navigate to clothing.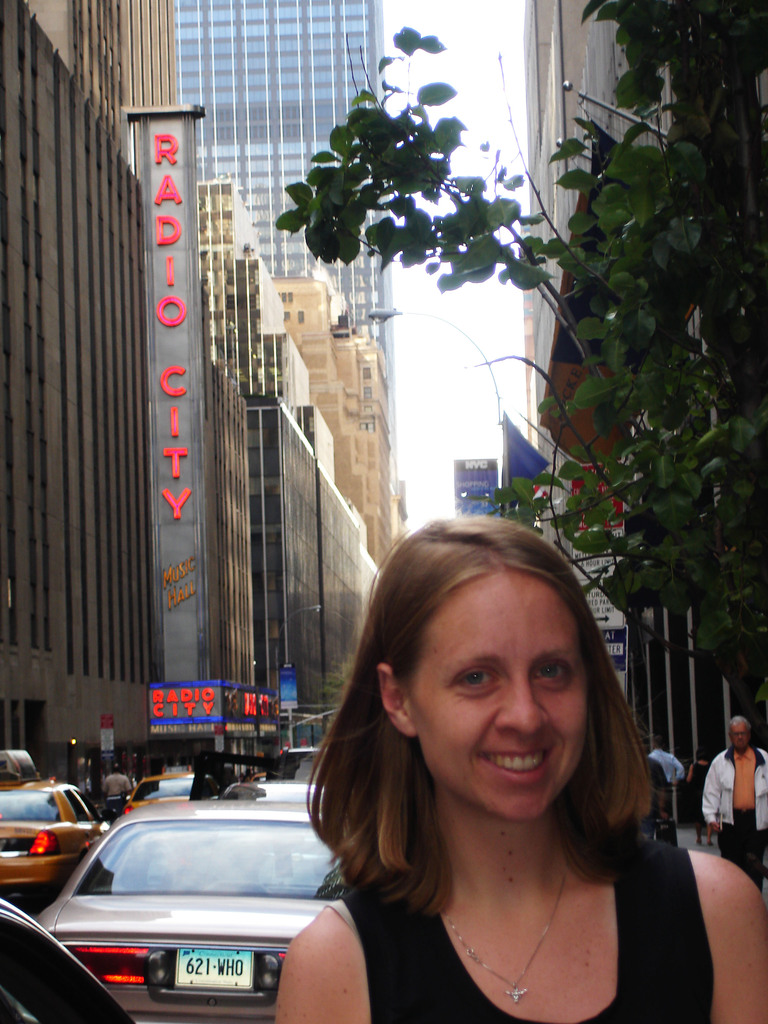
Navigation target: left=336, top=843, right=714, bottom=1023.
